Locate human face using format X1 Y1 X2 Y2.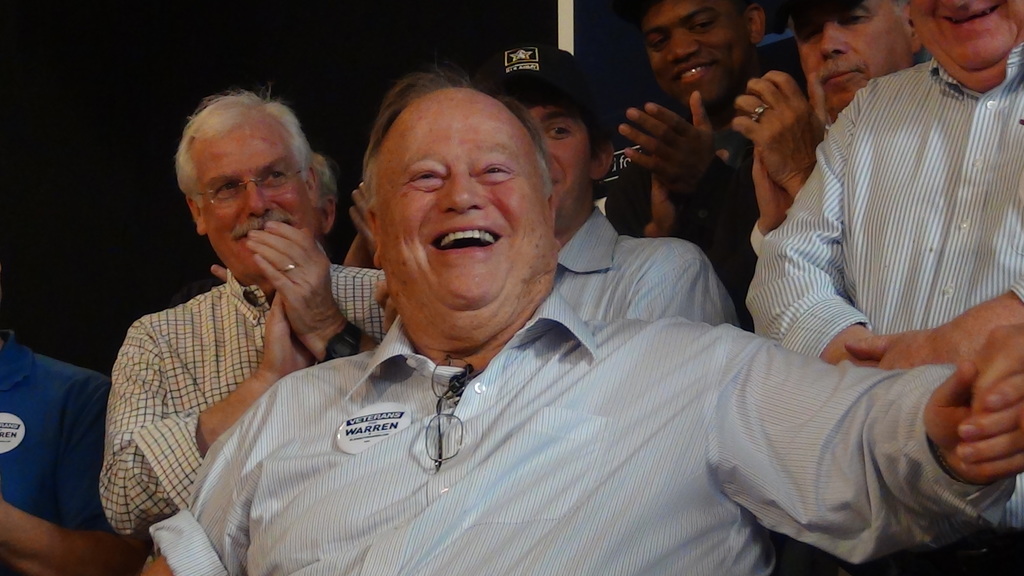
911 0 1023 73.
